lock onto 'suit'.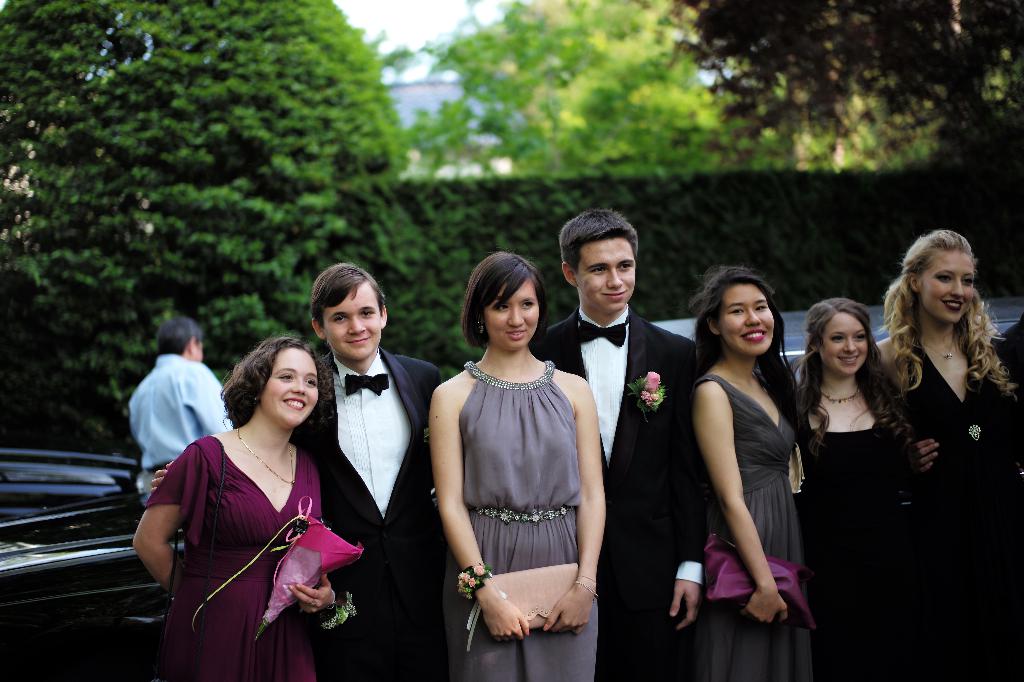
Locked: {"x1": 295, "y1": 342, "x2": 443, "y2": 676}.
